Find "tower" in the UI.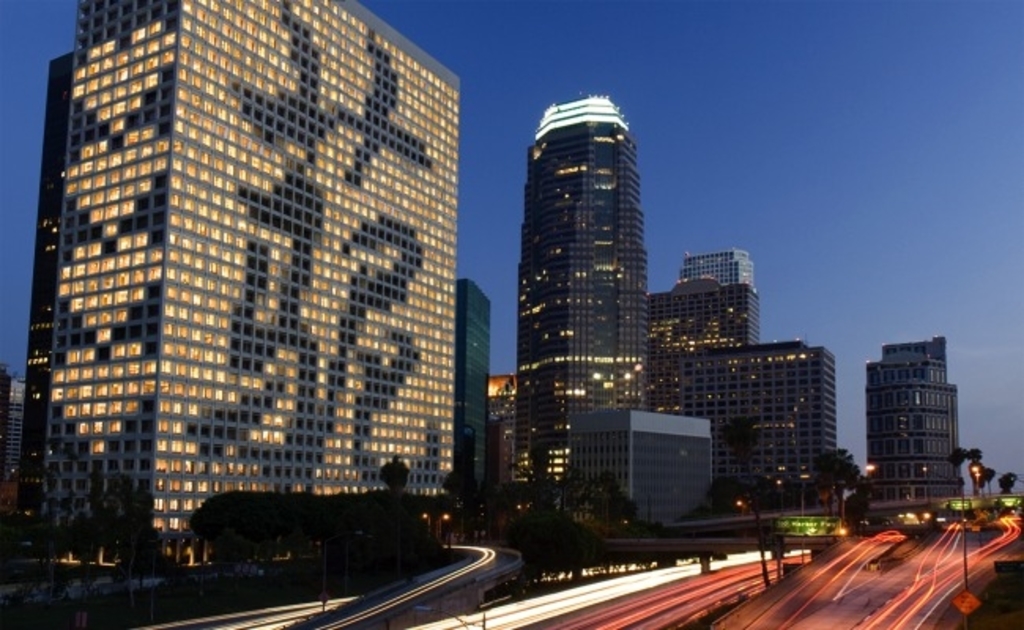
UI element at (507,83,646,506).
